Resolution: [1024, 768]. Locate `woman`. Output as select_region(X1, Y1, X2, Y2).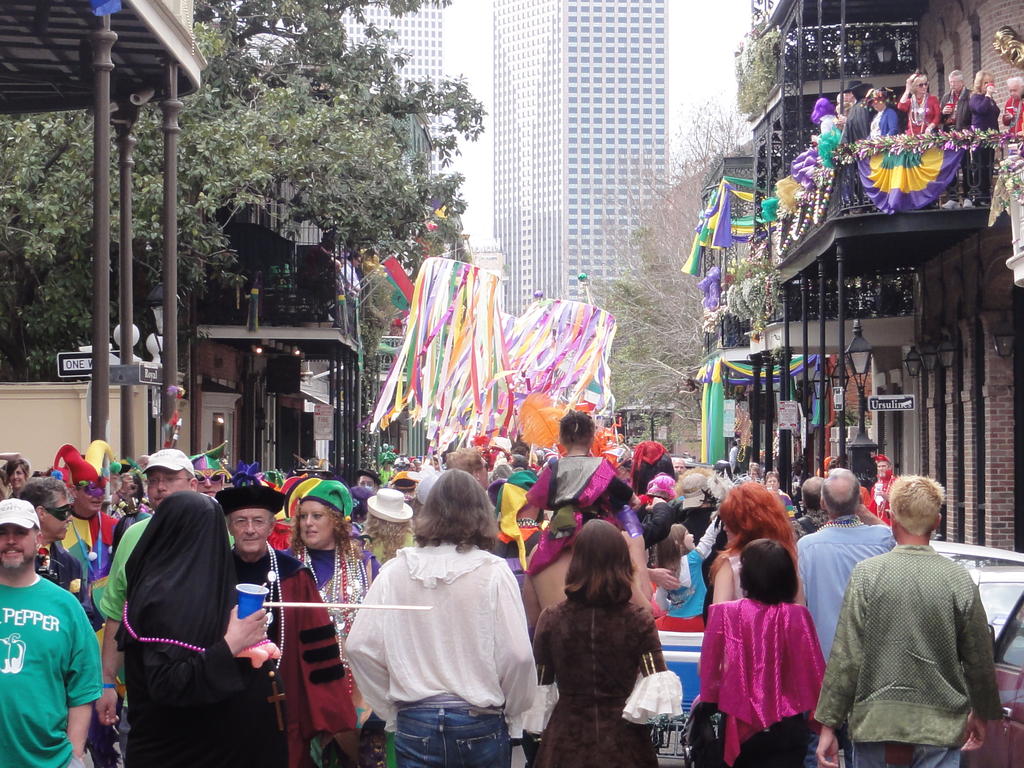
select_region(532, 525, 682, 758).
